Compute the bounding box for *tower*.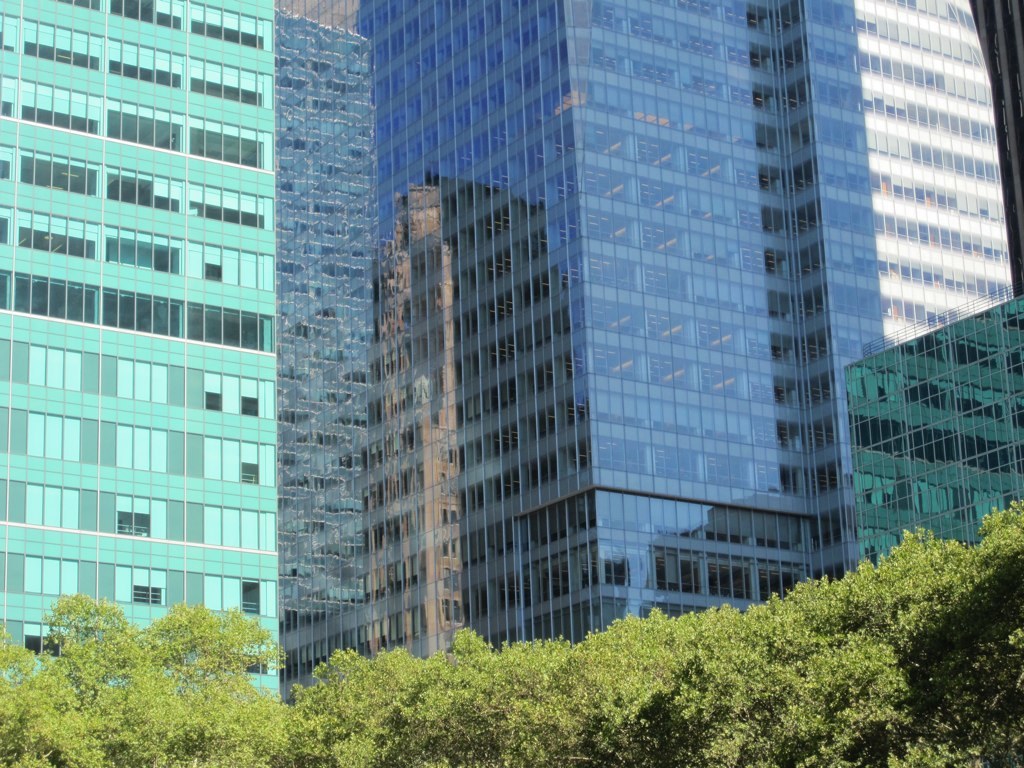
bbox(0, 0, 281, 702).
